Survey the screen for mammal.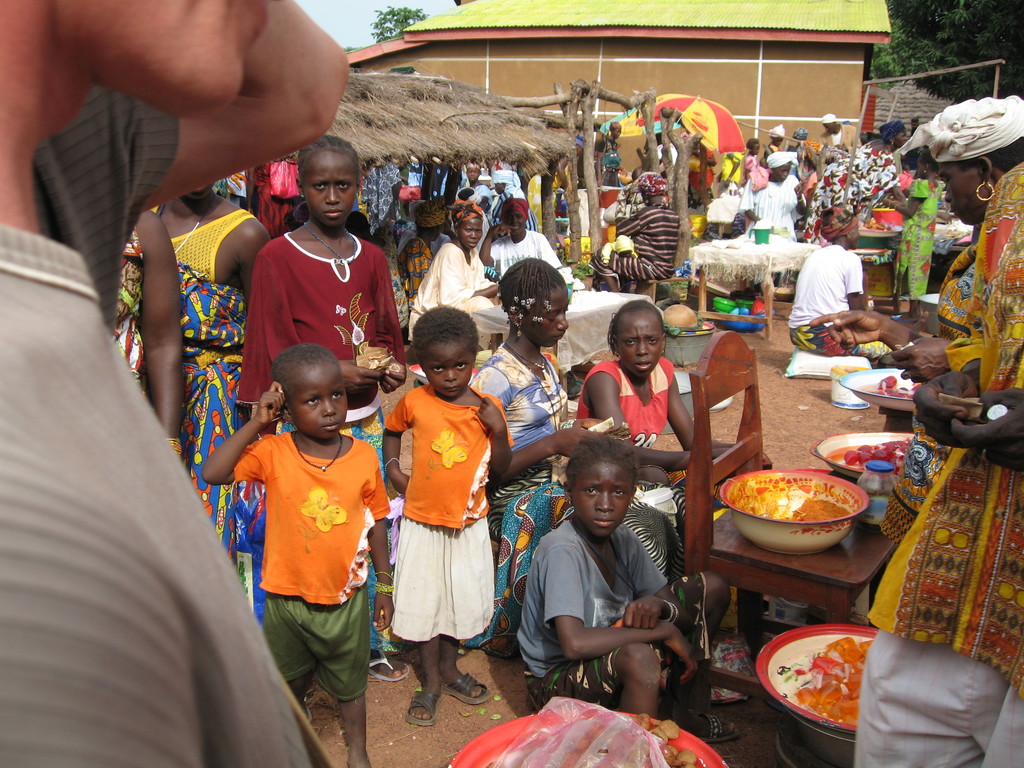
Survey found: box=[493, 170, 542, 233].
